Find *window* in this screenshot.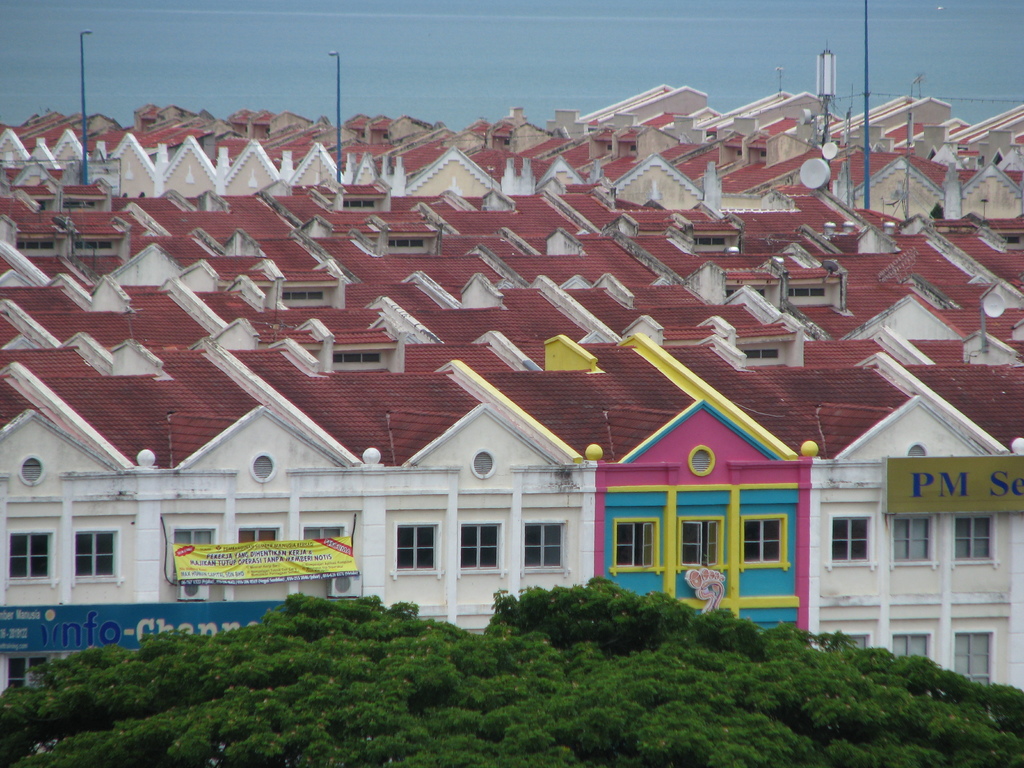
The bounding box for *window* is (left=307, top=526, right=345, bottom=542).
